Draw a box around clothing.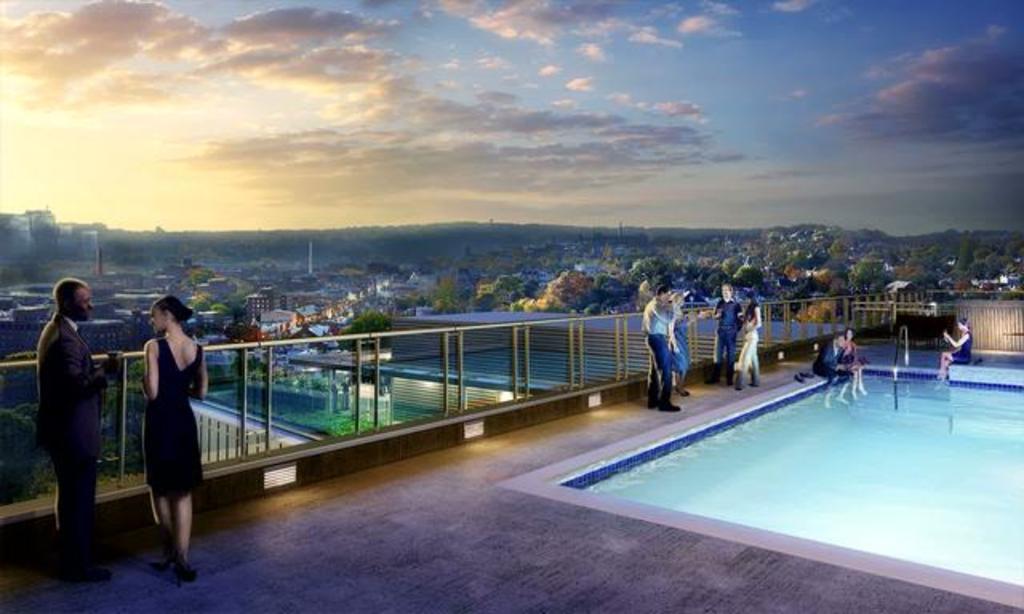
bbox(710, 299, 742, 379).
